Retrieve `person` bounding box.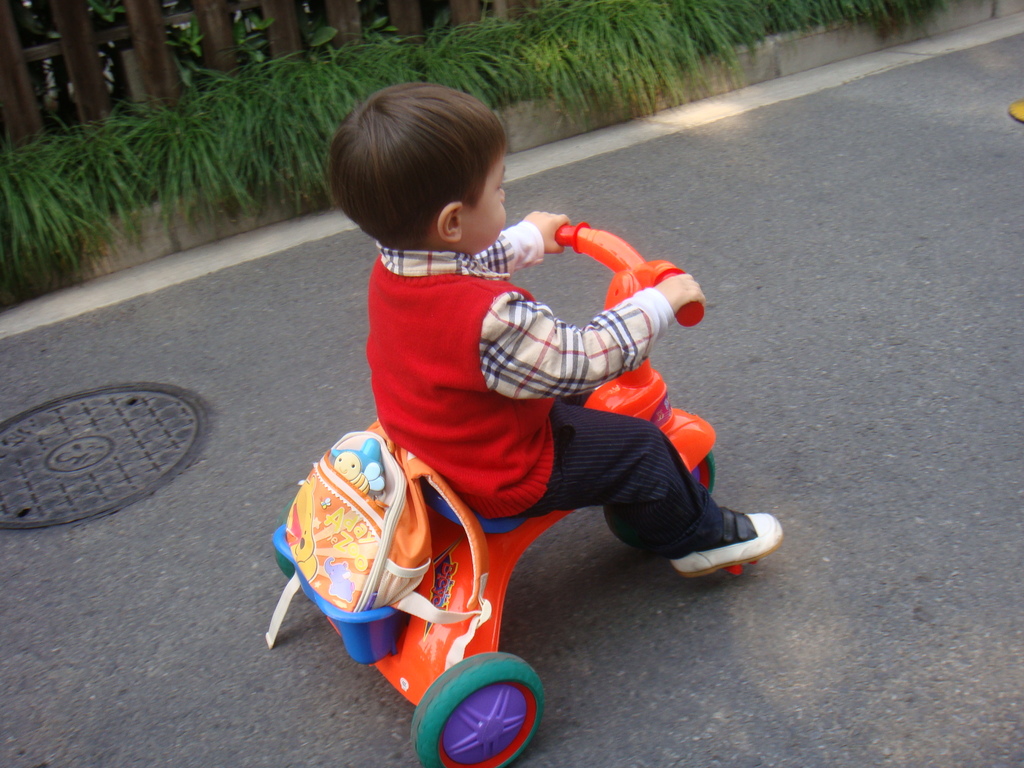
Bounding box: bbox=(292, 77, 712, 722).
